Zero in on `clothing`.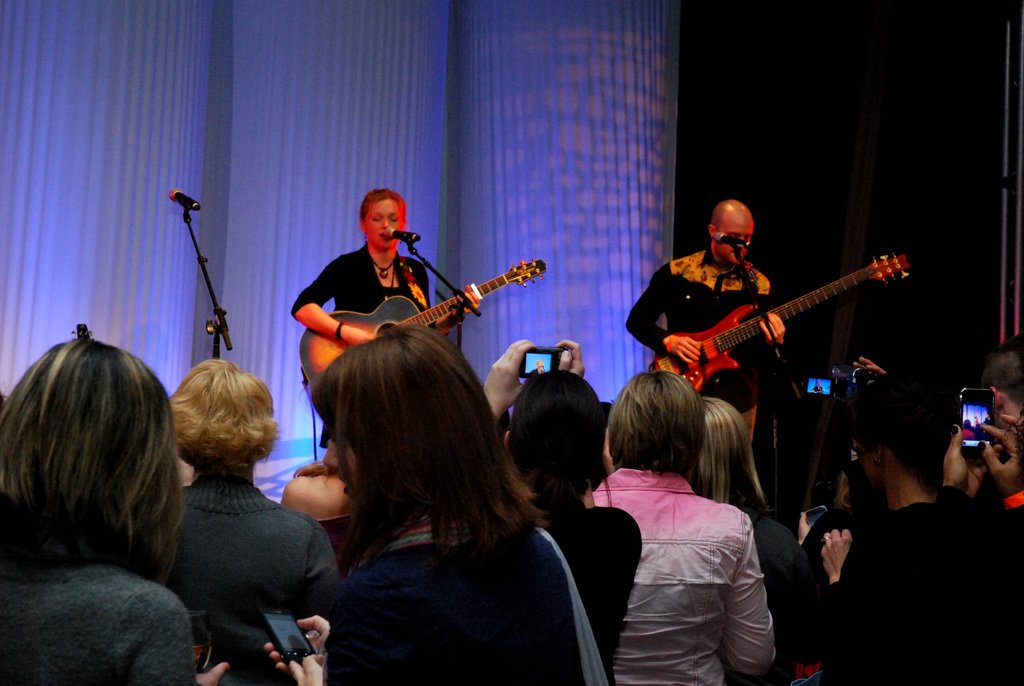
Zeroed in: x1=998, y1=487, x2=1023, y2=532.
